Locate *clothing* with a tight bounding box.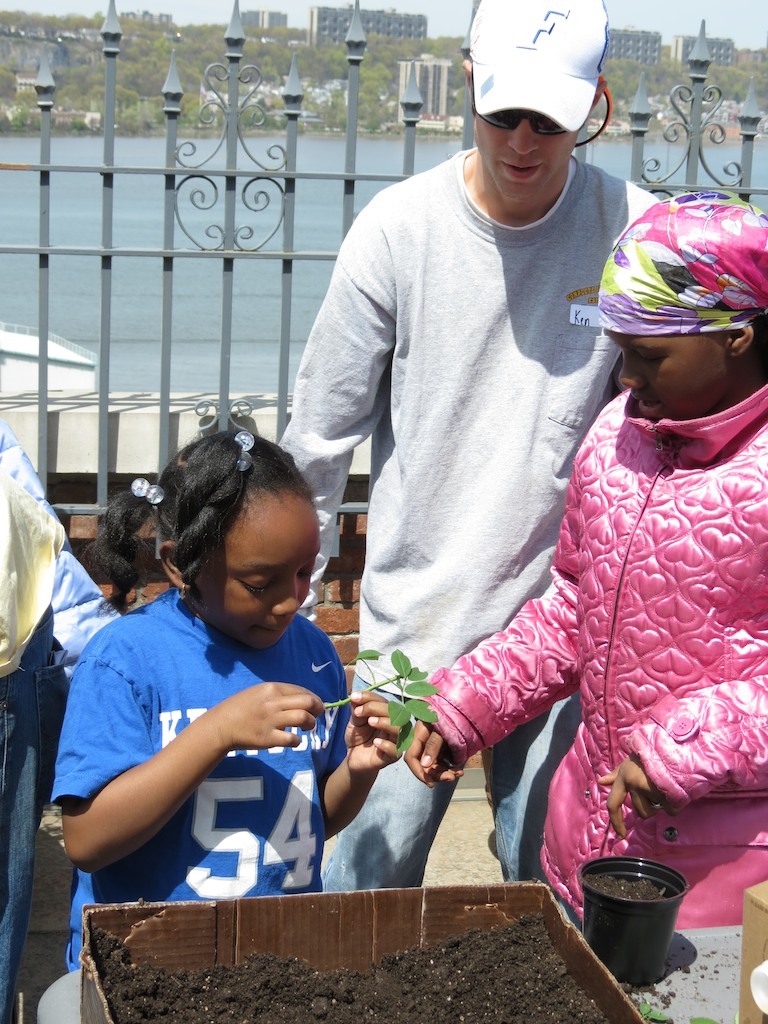
272/133/710/888.
